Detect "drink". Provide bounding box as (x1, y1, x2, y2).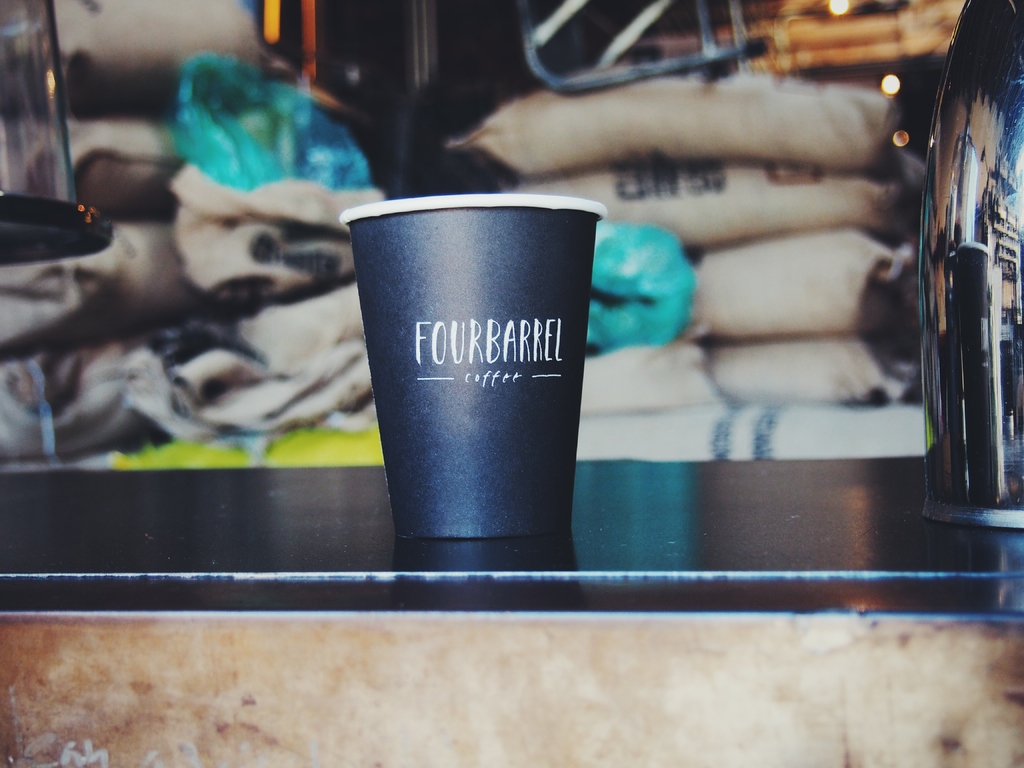
(930, 12, 1022, 520).
